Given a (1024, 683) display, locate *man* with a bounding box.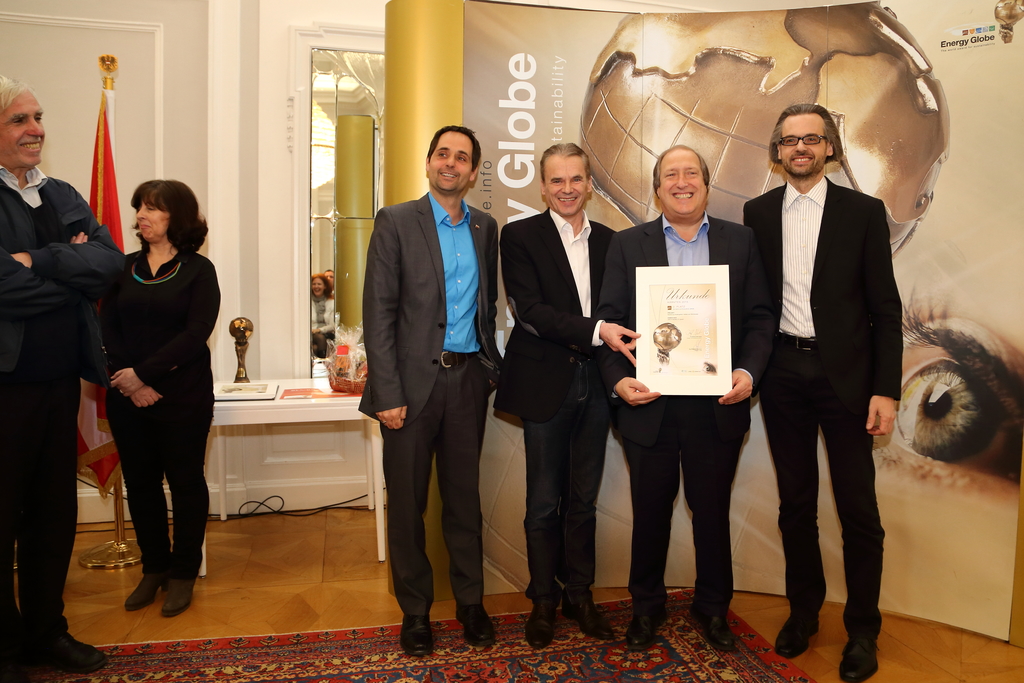
Located: 2:74:130:671.
